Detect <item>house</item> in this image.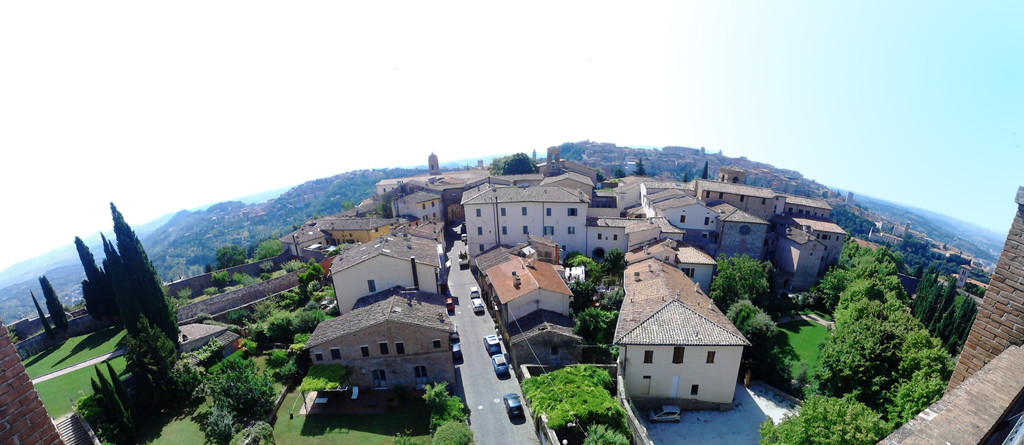
Detection: <region>621, 259, 764, 413</region>.
